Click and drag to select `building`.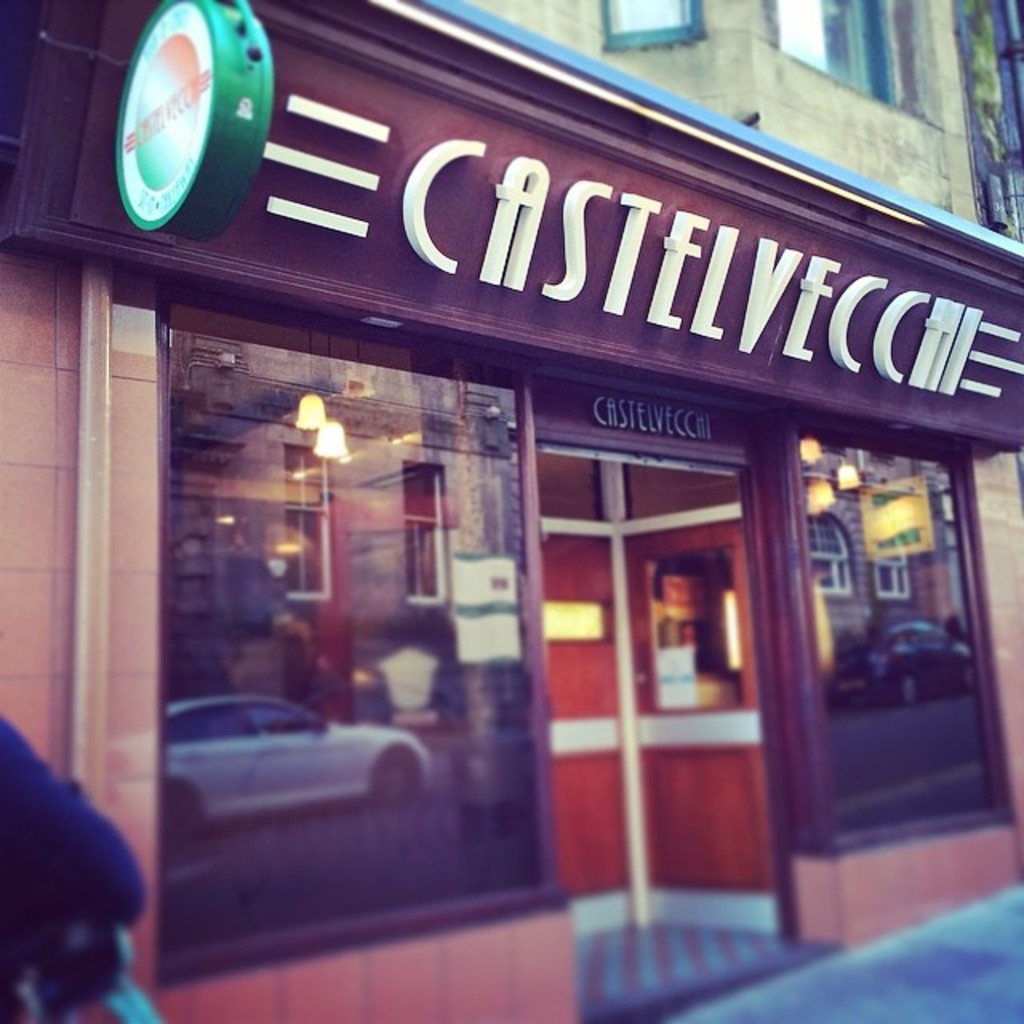
Selection: crop(0, 0, 1022, 1022).
